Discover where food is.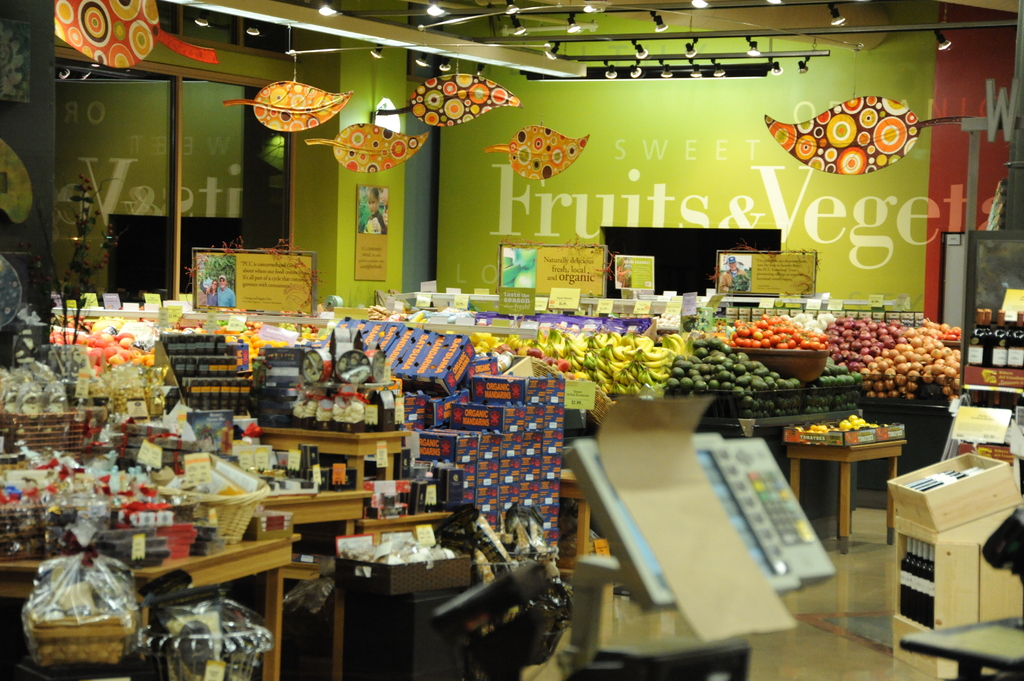
Discovered at [472, 330, 687, 393].
